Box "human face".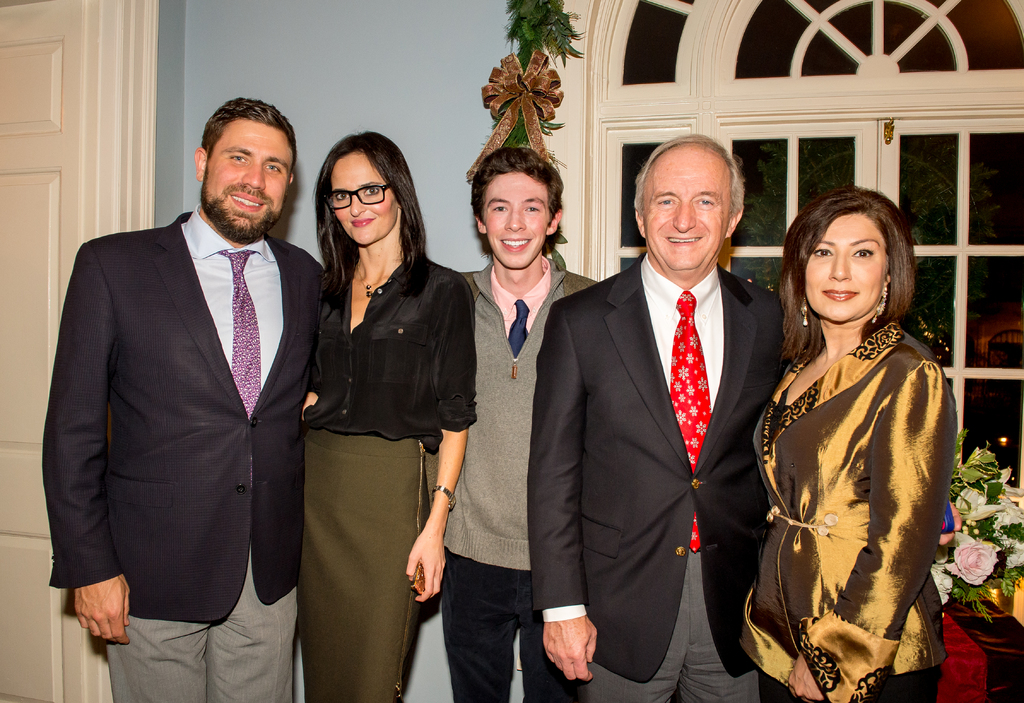
rect(194, 123, 294, 249).
